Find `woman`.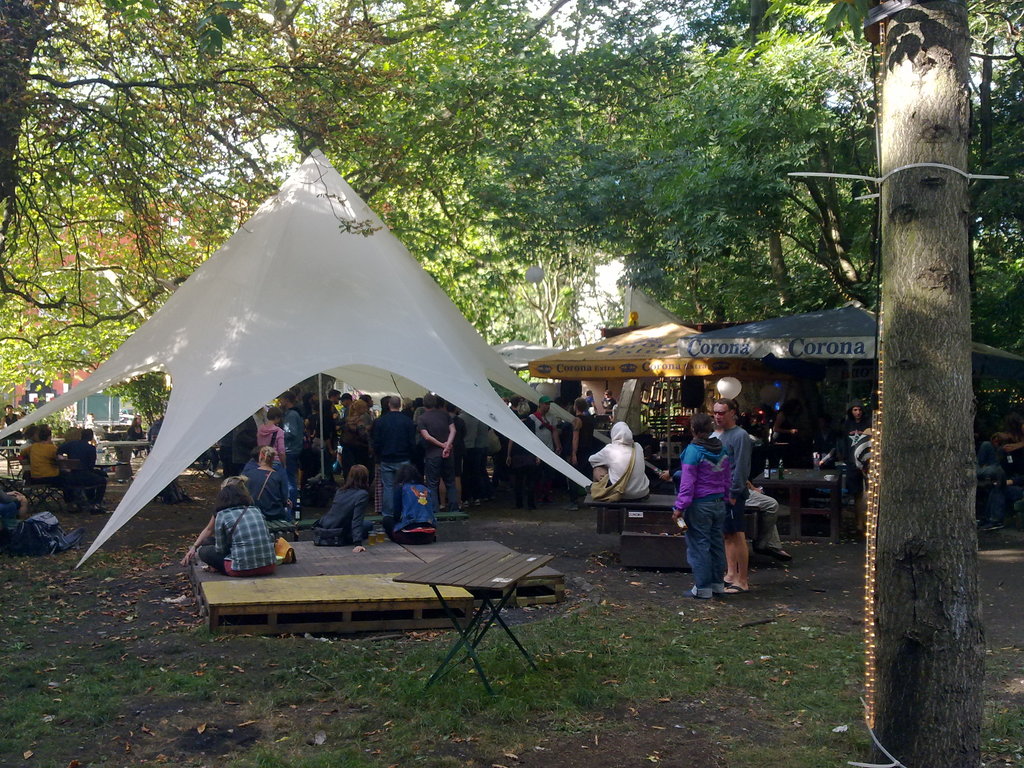
Rect(19, 424, 38, 477).
